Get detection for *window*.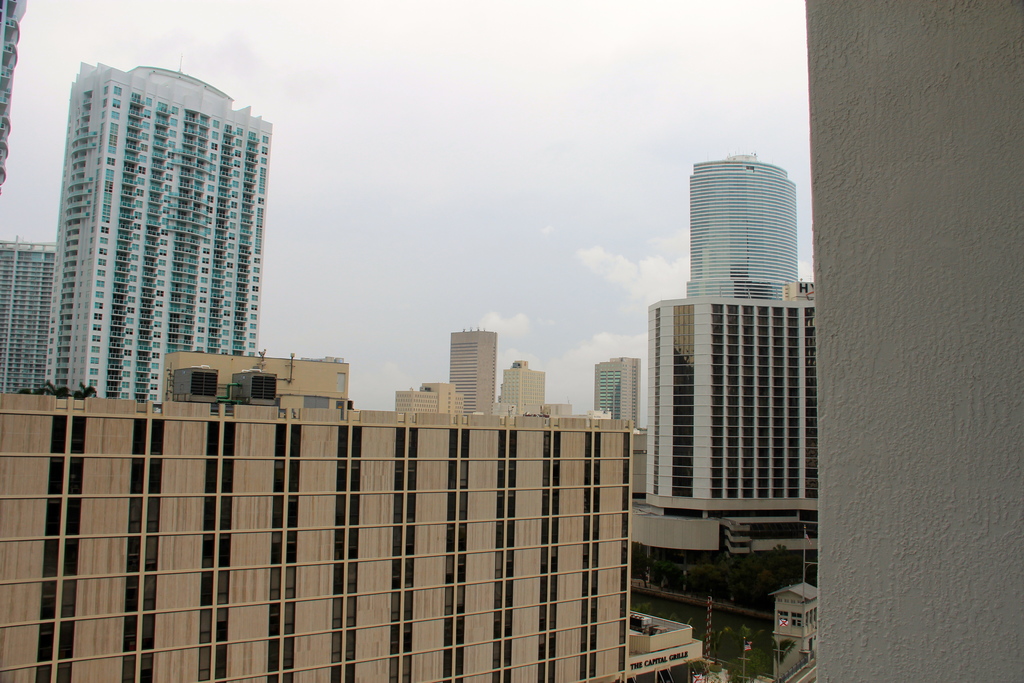
Detection: bbox=[249, 297, 260, 299].
